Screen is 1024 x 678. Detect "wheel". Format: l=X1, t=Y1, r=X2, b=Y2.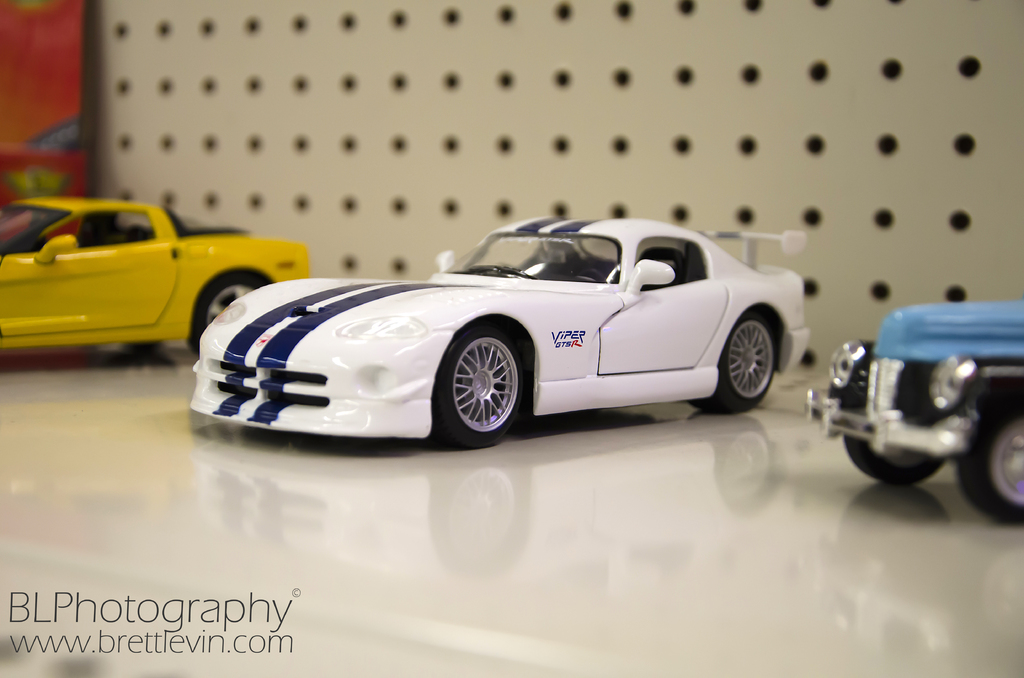
l=837, t=405, r=950, b=489.
